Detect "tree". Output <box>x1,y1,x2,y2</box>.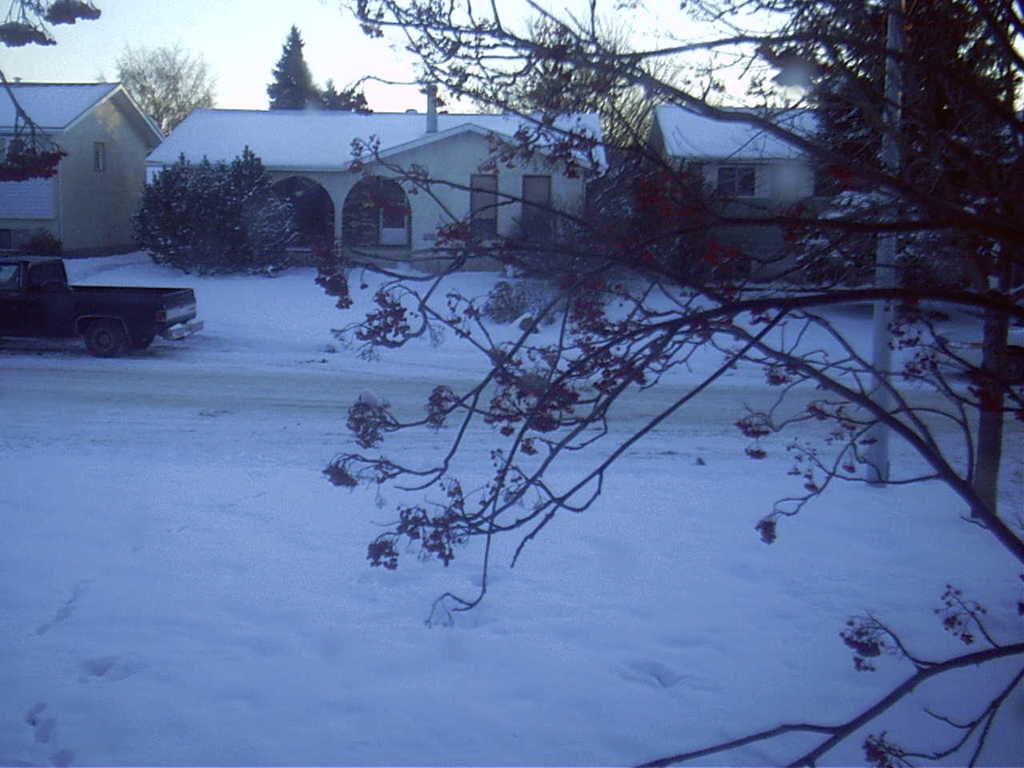
<box>318,0,1023,767</box>.
